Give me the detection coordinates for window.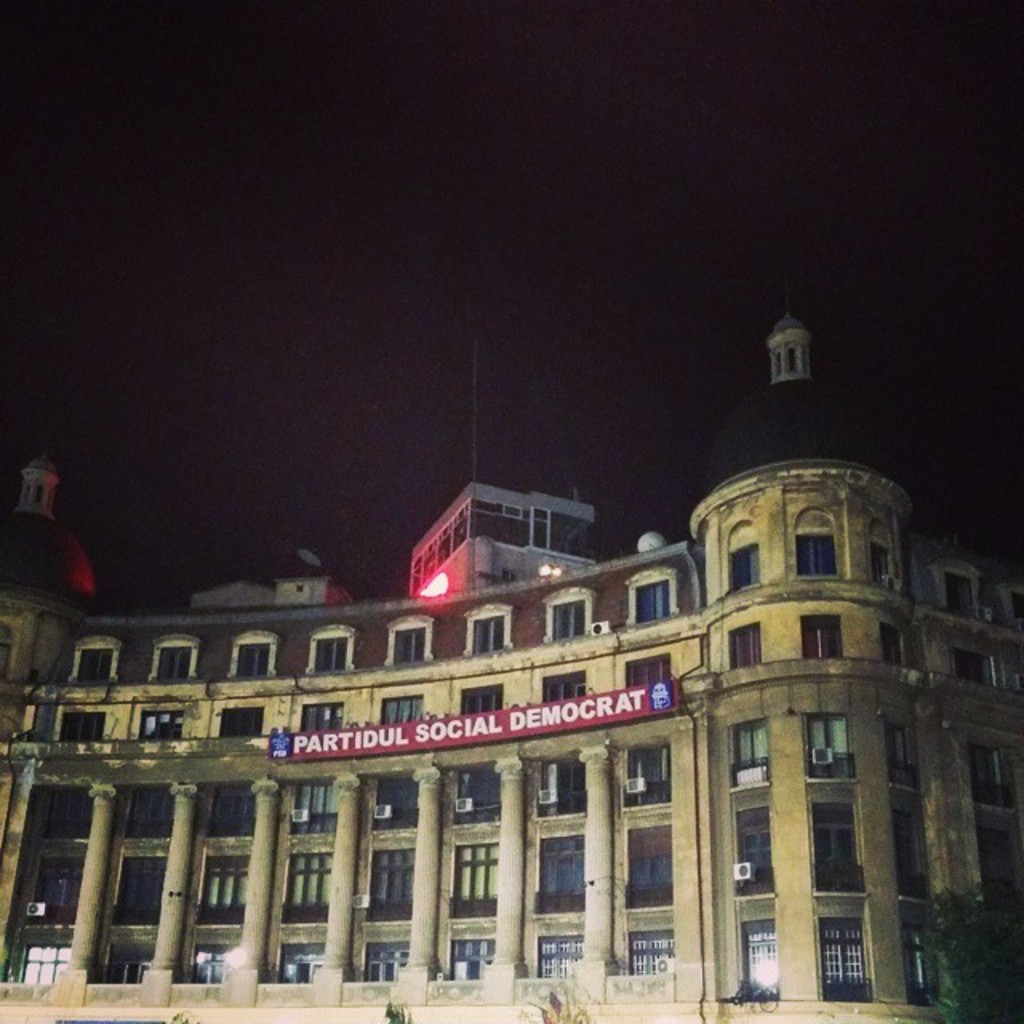
select_region(725, 618, 768, 678).
